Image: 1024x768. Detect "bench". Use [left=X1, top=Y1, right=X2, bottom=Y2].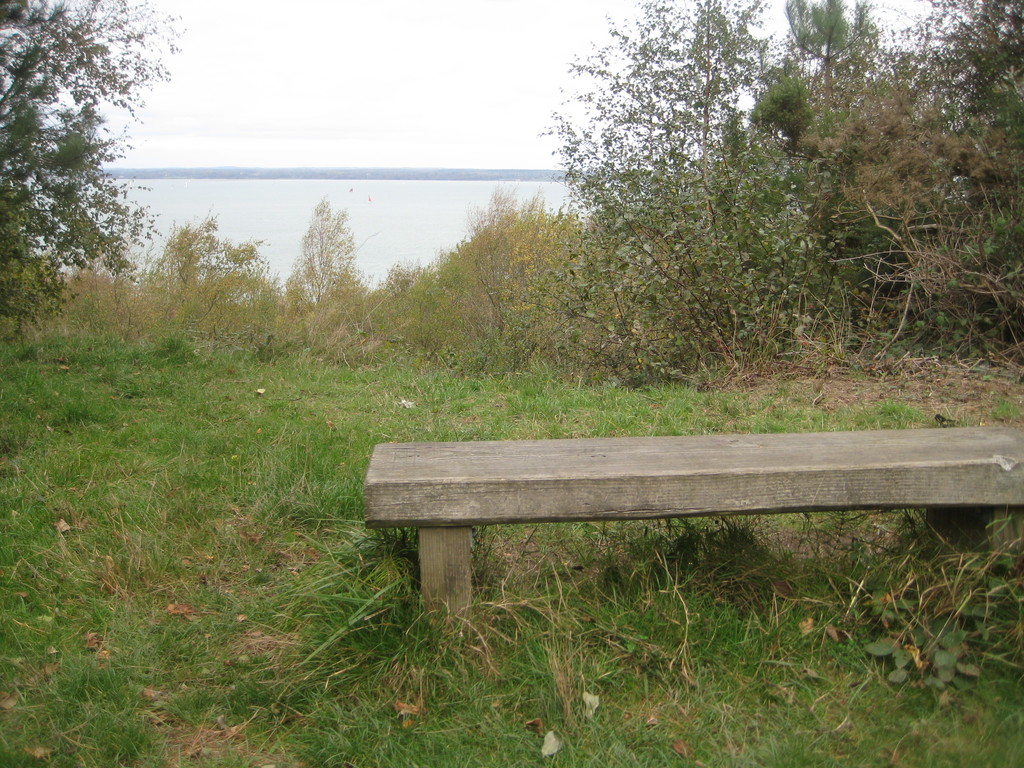
[left=357, top=402, right=990, bottom=659].
